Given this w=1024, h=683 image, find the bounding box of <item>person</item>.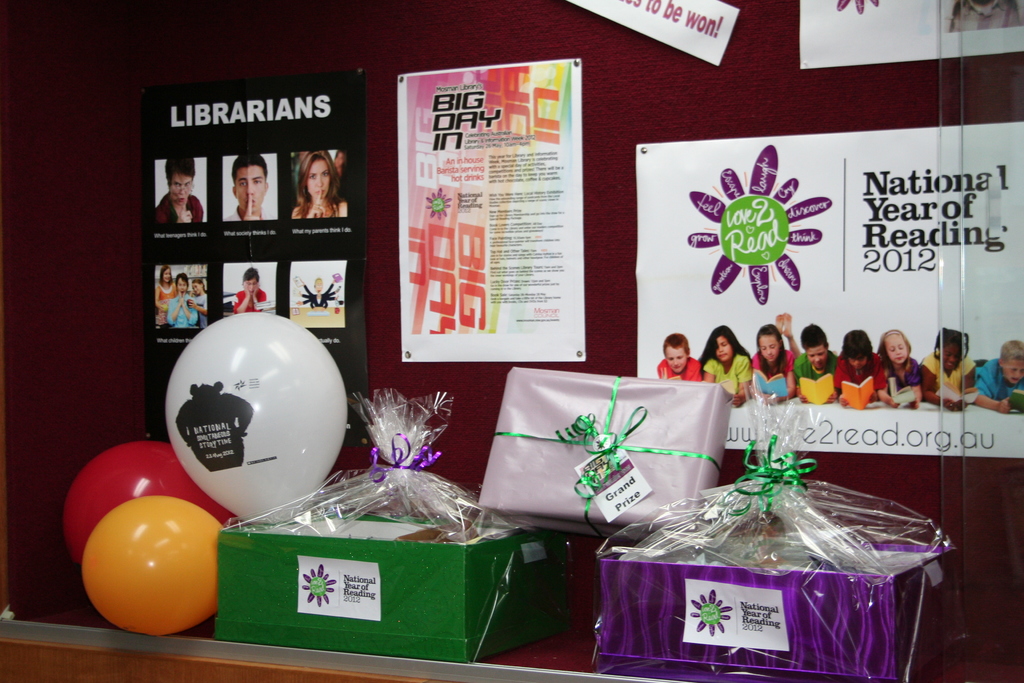
[664, 335, 699, 386].
